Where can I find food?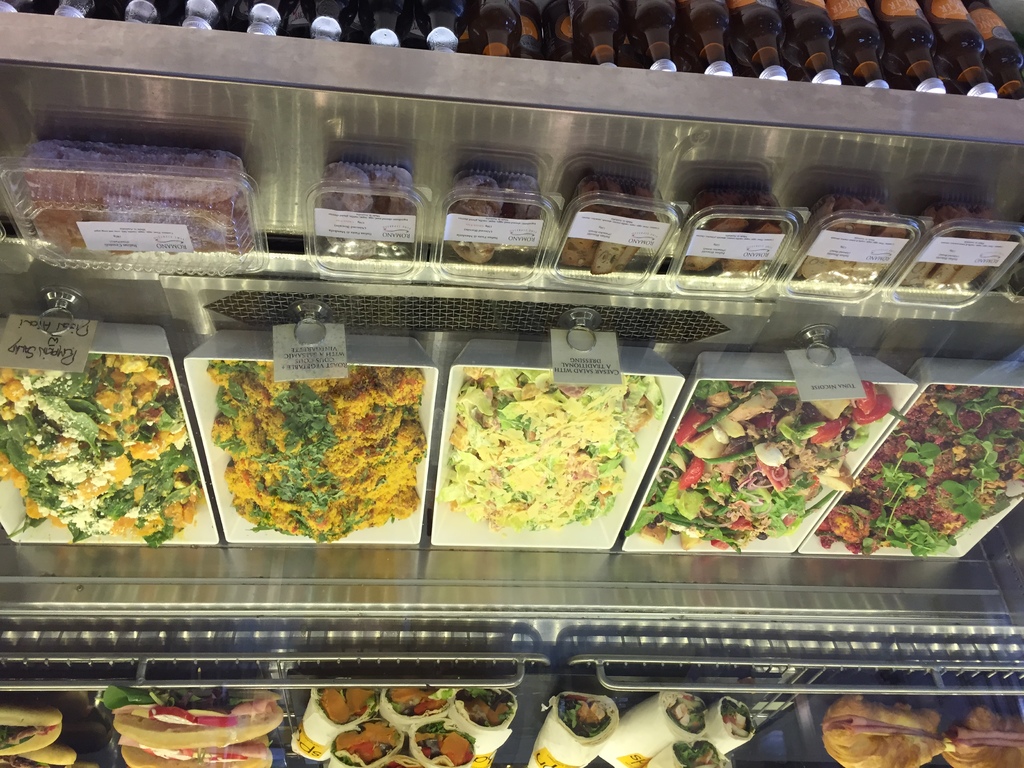
You can find it at rect(436, 367, 666, 538).
